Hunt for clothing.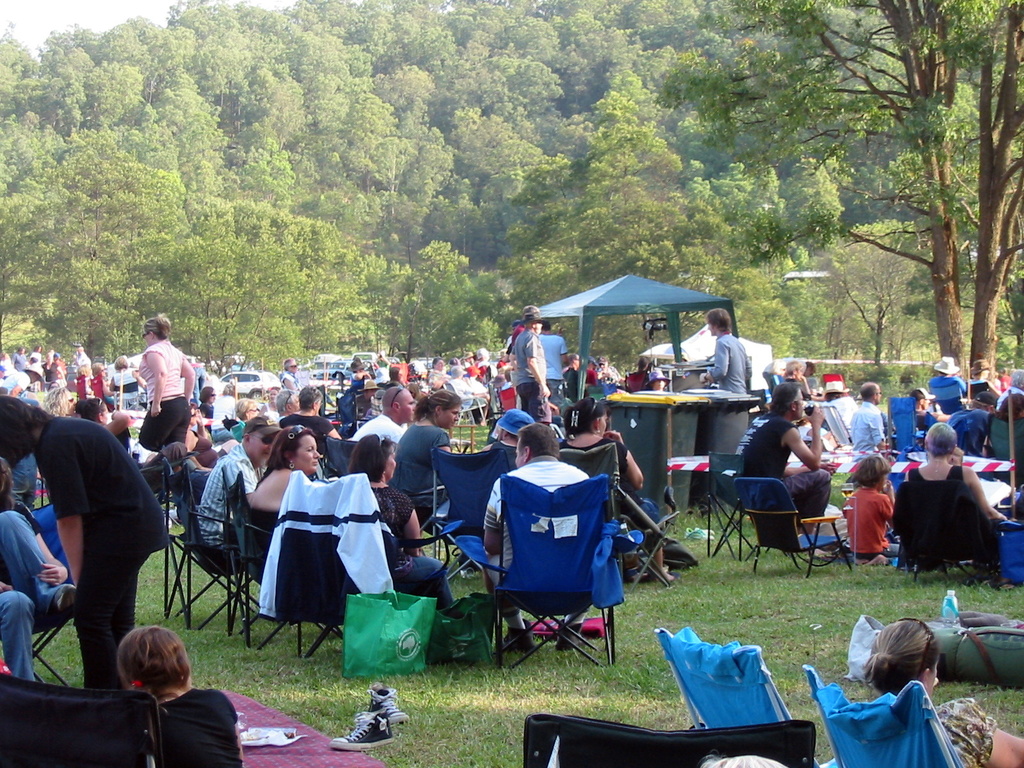
Hunted down at l=962, t=379, r=992, b=413.
